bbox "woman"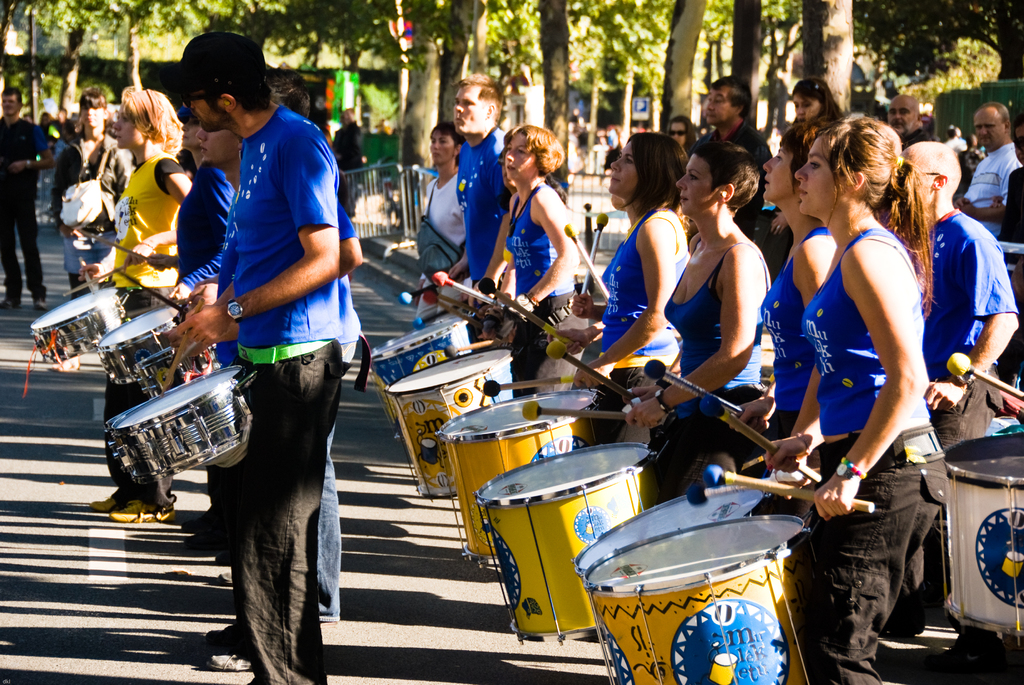
{"left": 618, "top": 136, "right": 781, "bottom": 504}
